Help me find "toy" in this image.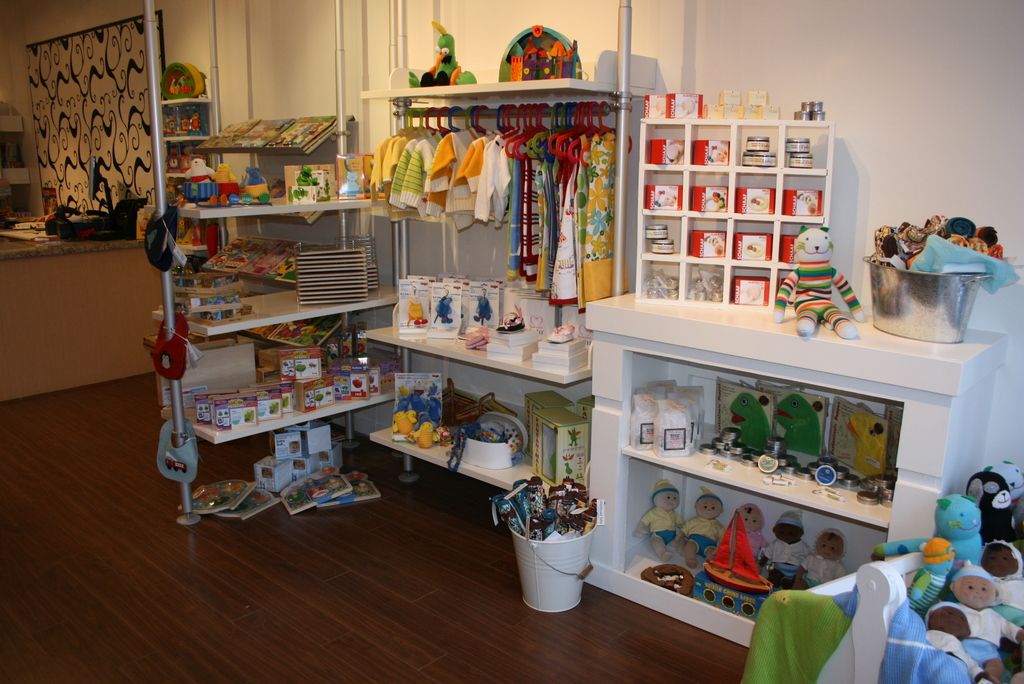
Found it: BBox(469, 329, 492, 357).
